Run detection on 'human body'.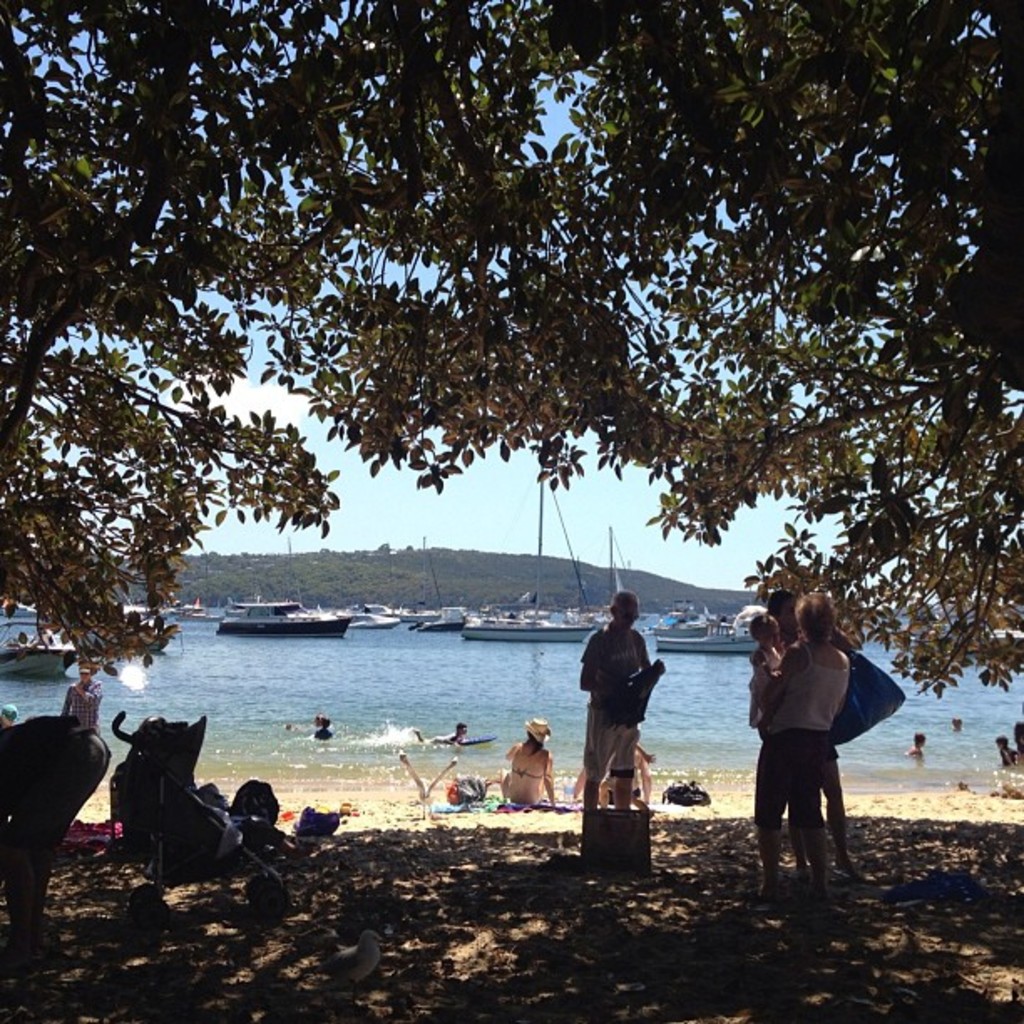
Result: 907, 731, 924, 761.
